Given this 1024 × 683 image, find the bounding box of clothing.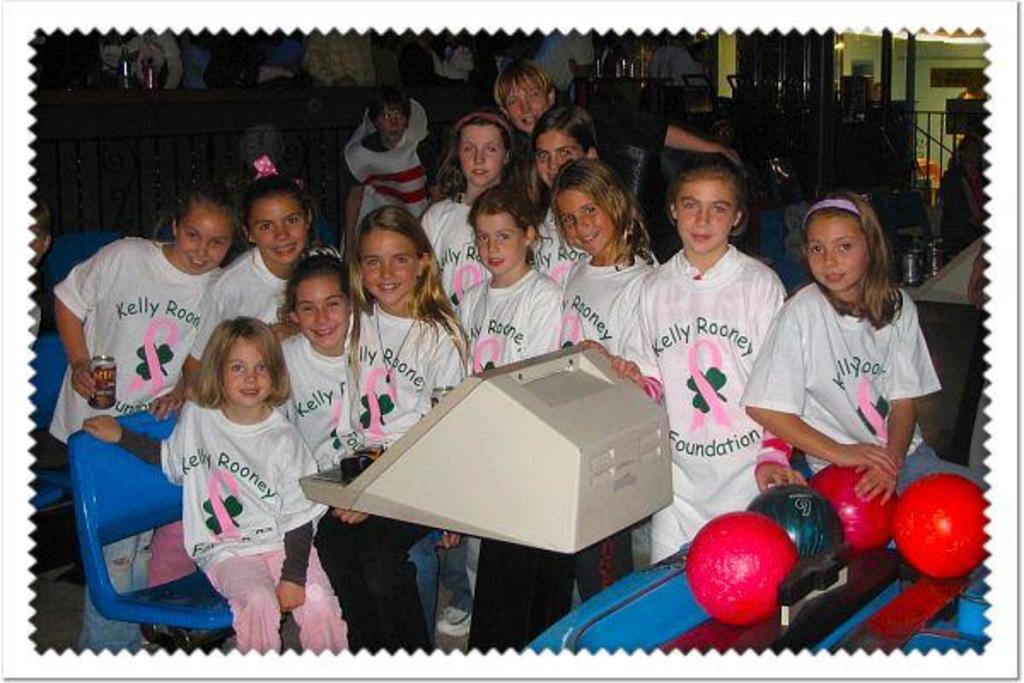
bbox(628, 248, 794, 560).
